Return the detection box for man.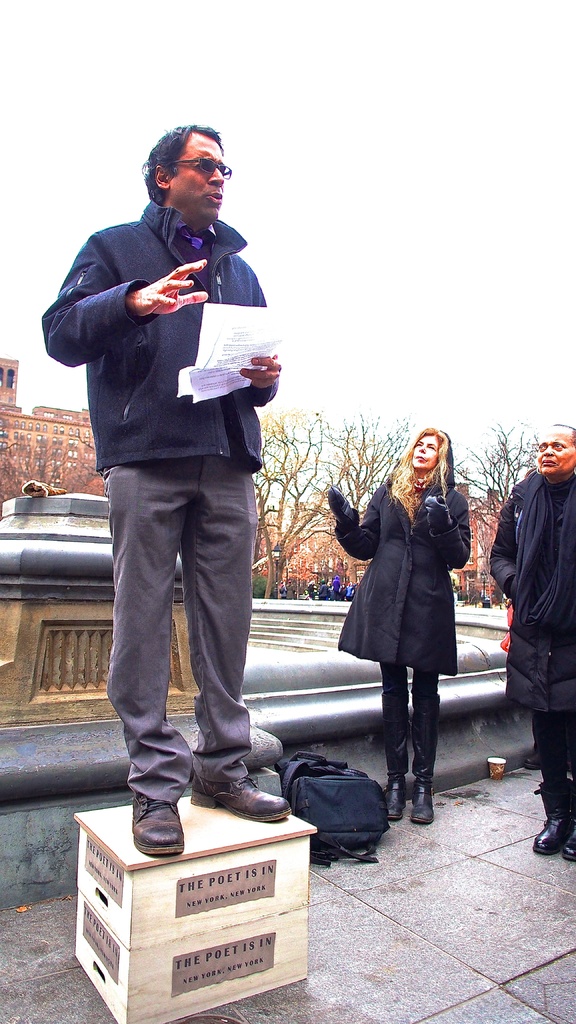
Rect(54, 129, 309, 858).
